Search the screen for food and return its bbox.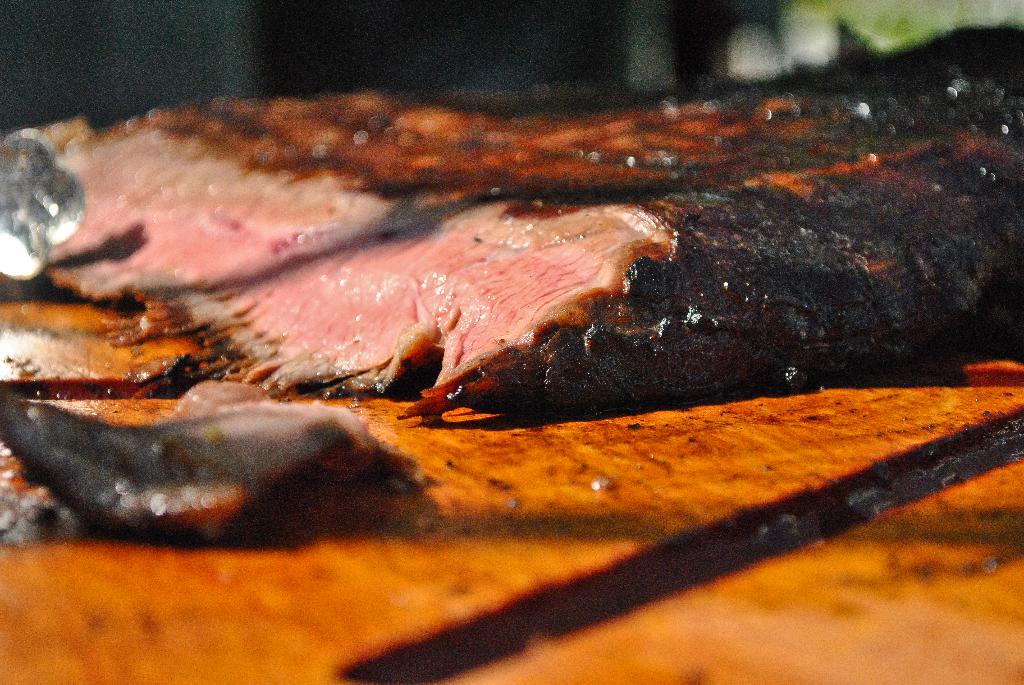
Found: x1=1, y1=15, x2=1023, y2=684.
